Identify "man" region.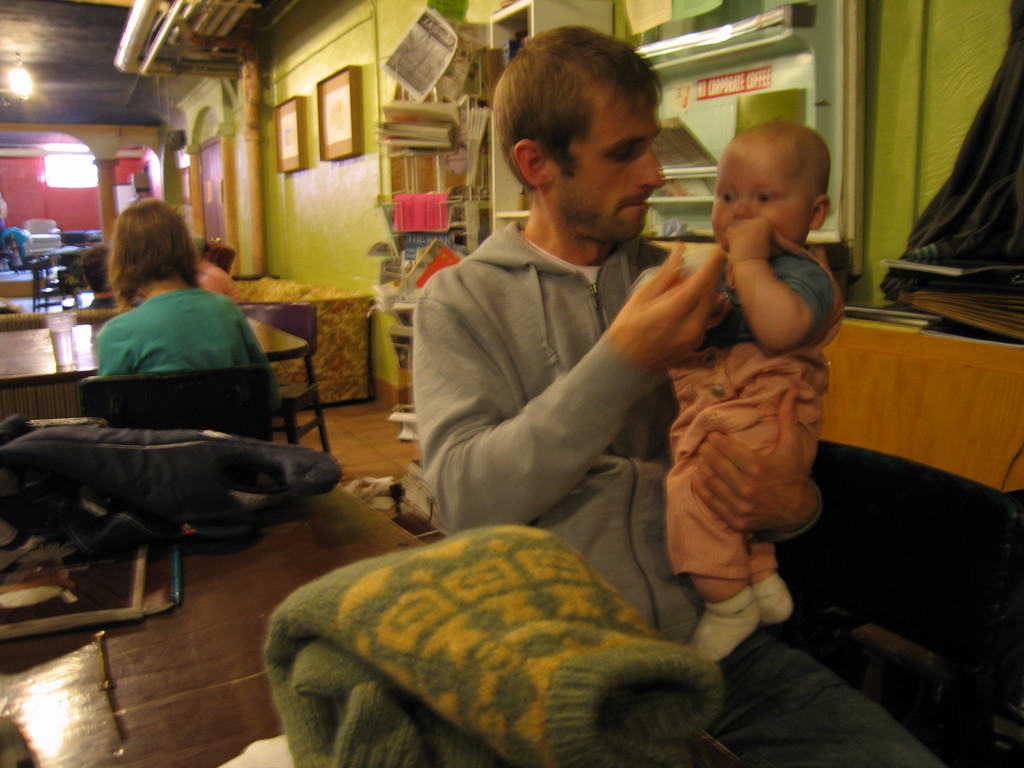
Region: pyautogui.locateOnScreen(401, 53, 786, 607).
